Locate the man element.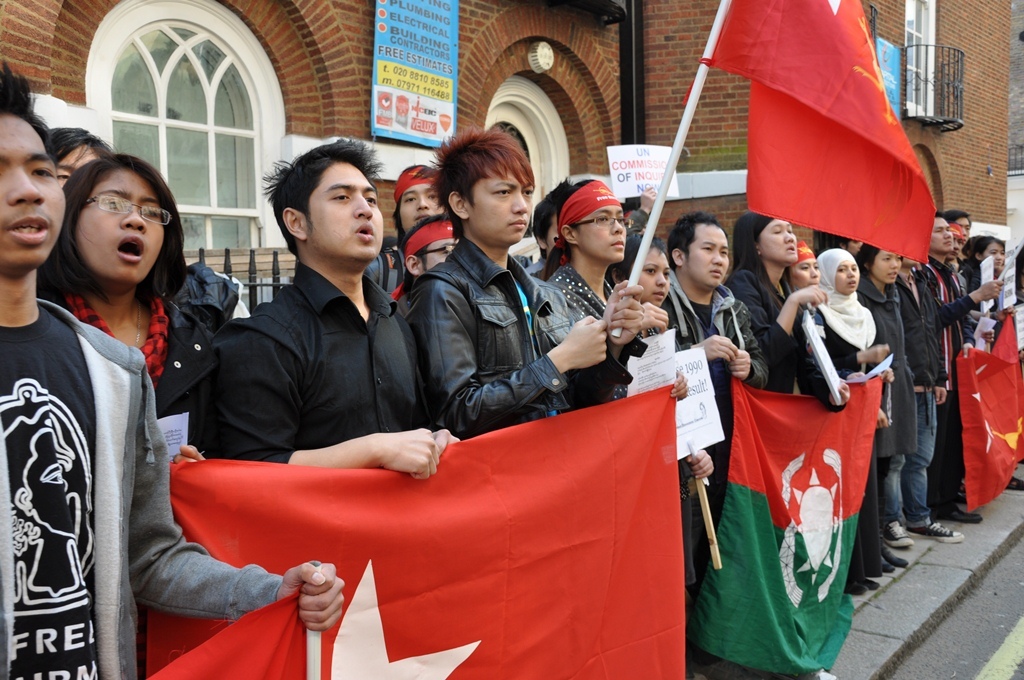
Element bbox: 877,211,1001,542.
